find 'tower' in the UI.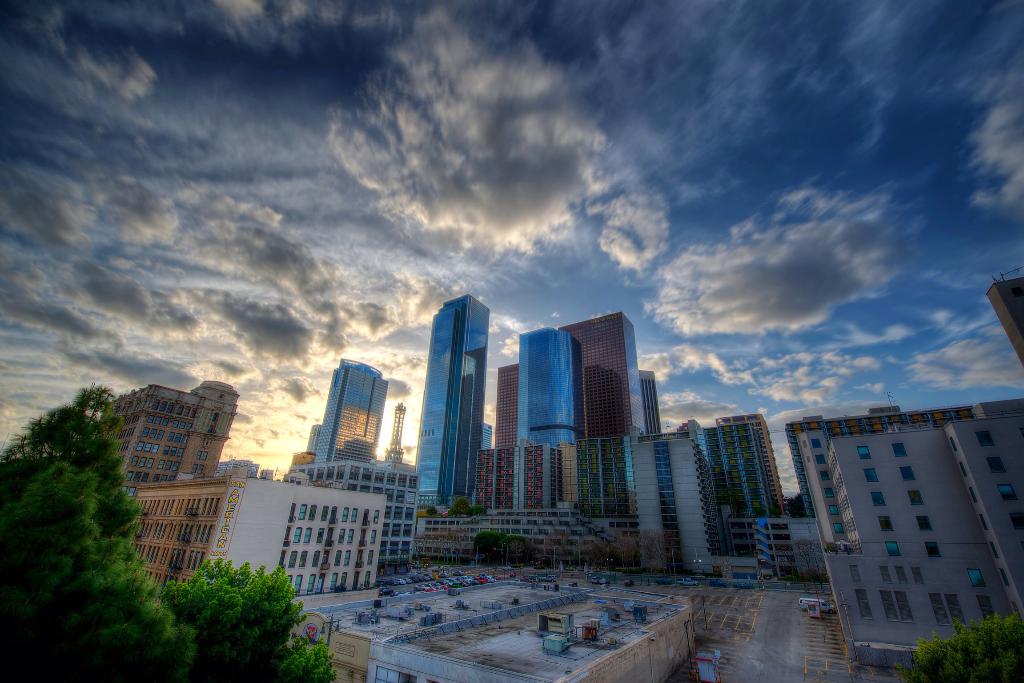
UI element at 317:356:383:474.
